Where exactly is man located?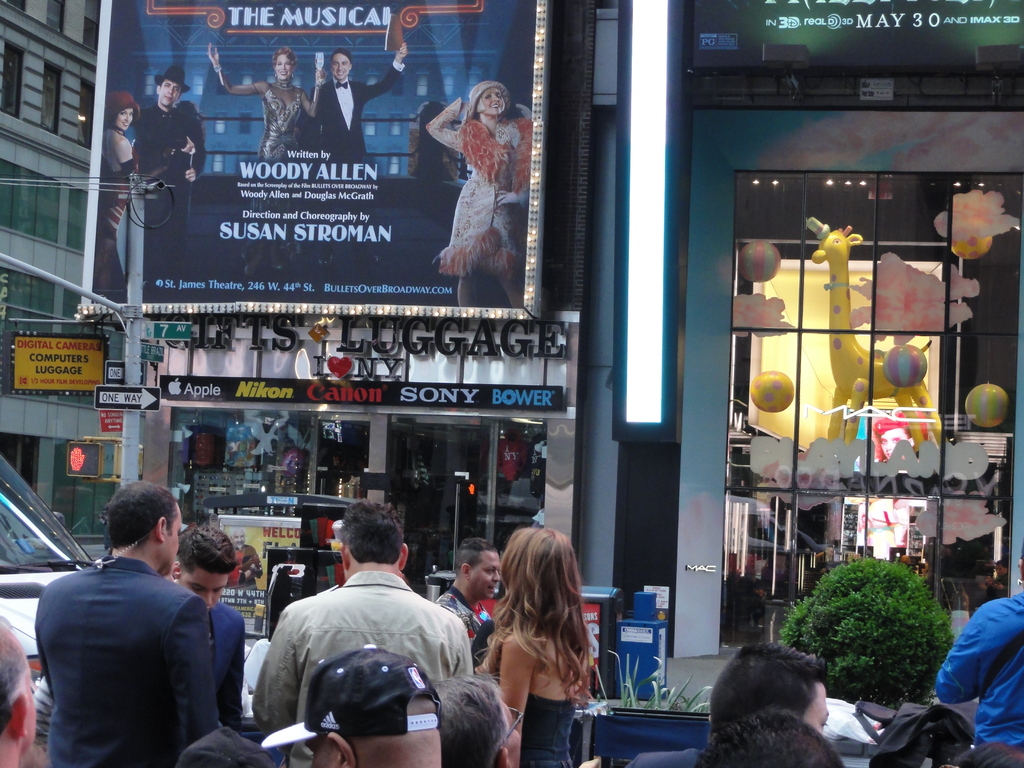
Its bounding box is x1=228, y1=531, x2=267, y2=611.
